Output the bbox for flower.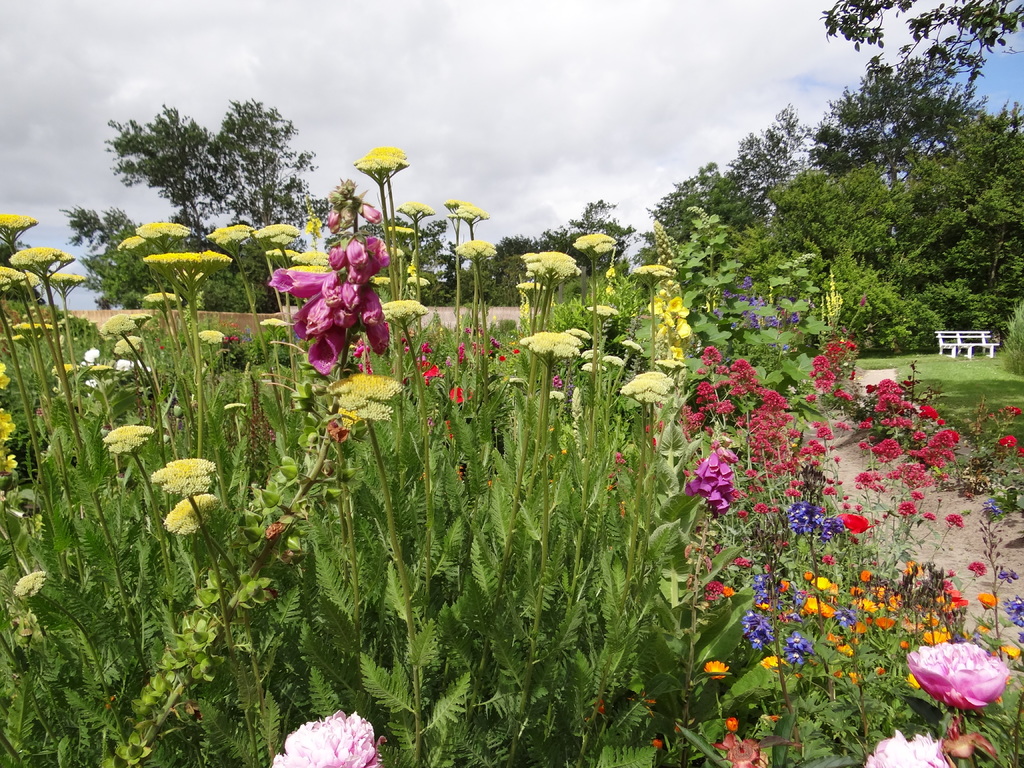
495:360:507:368.
